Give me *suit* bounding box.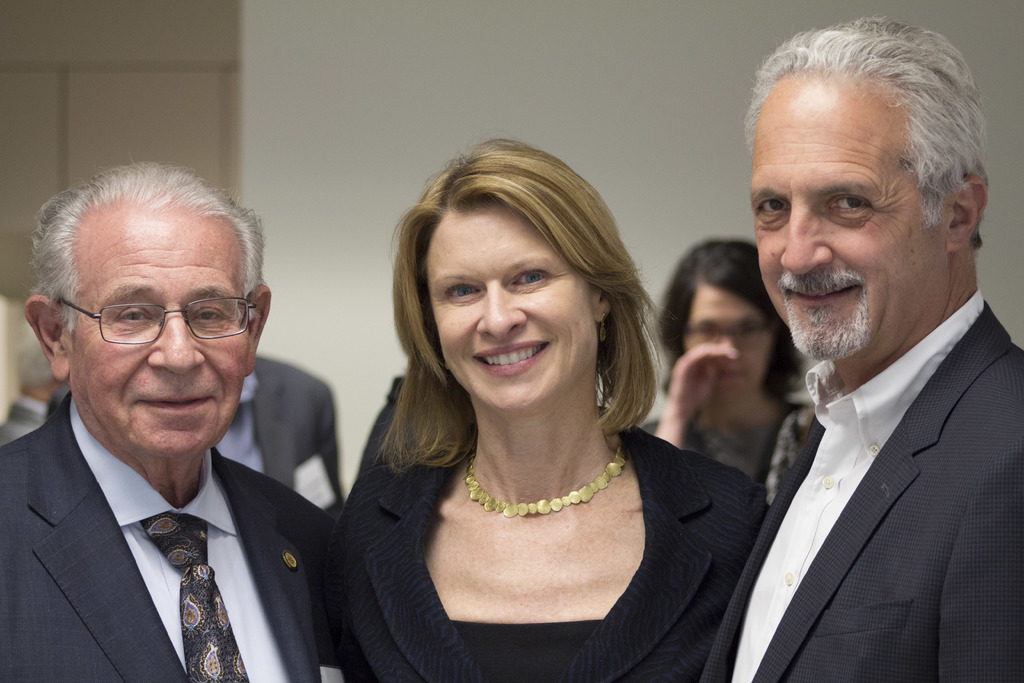
212 350 343 519.
